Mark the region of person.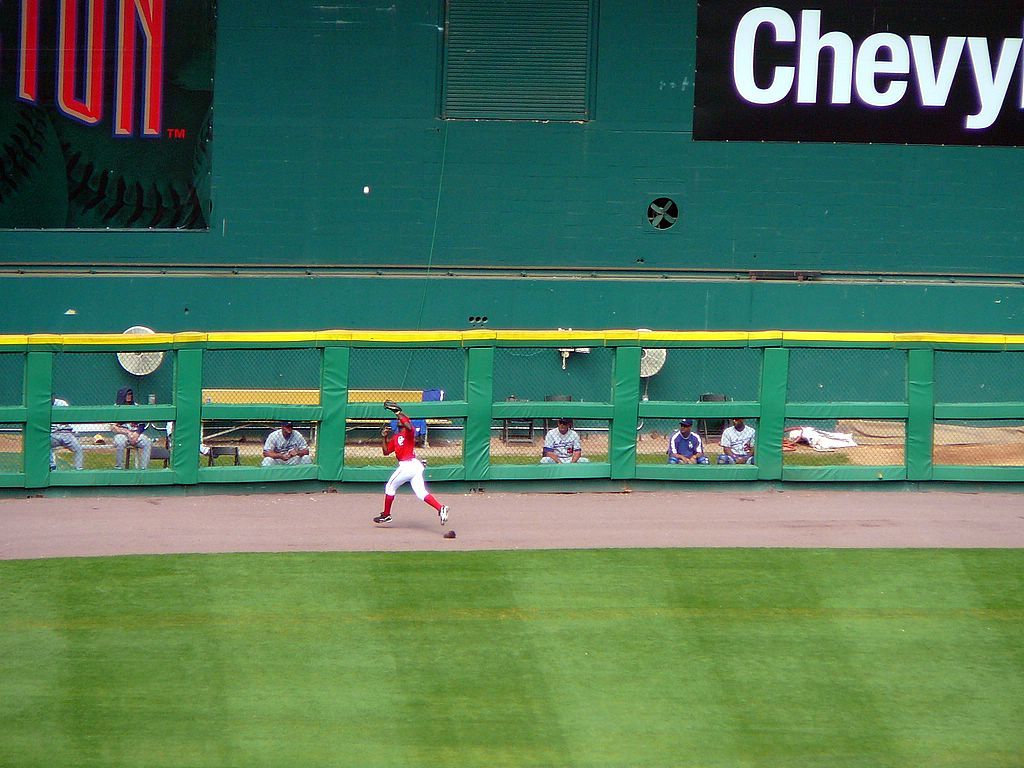
Region: l=108, t=389, r=151, b=466.
